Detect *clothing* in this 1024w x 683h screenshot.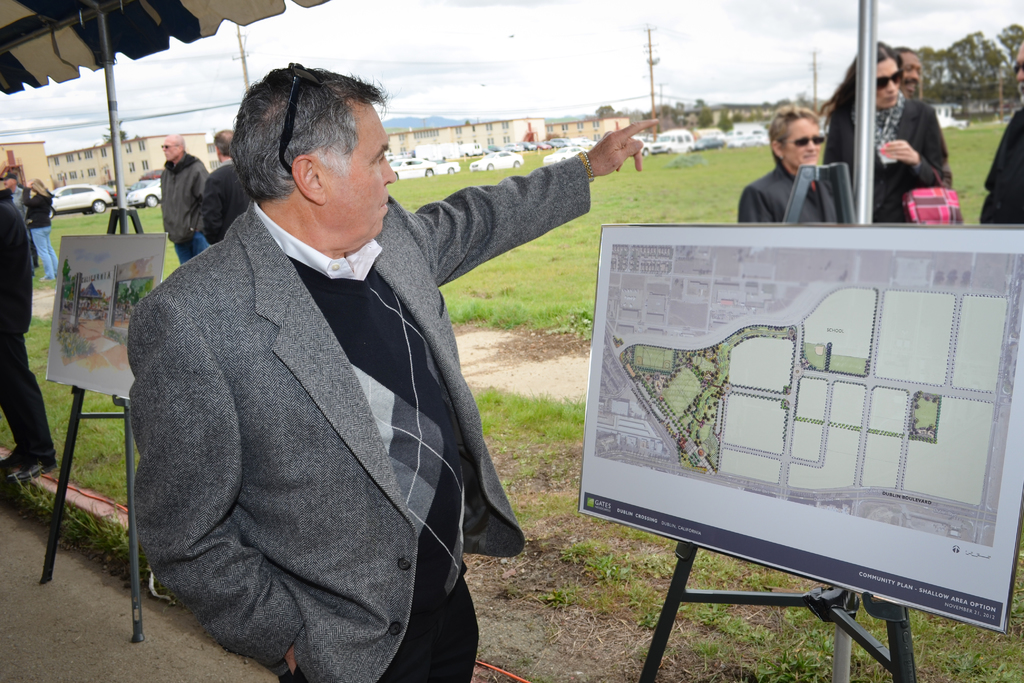
Detection: pyautogui.locateOnScreen(11, 185, 35, 274).
